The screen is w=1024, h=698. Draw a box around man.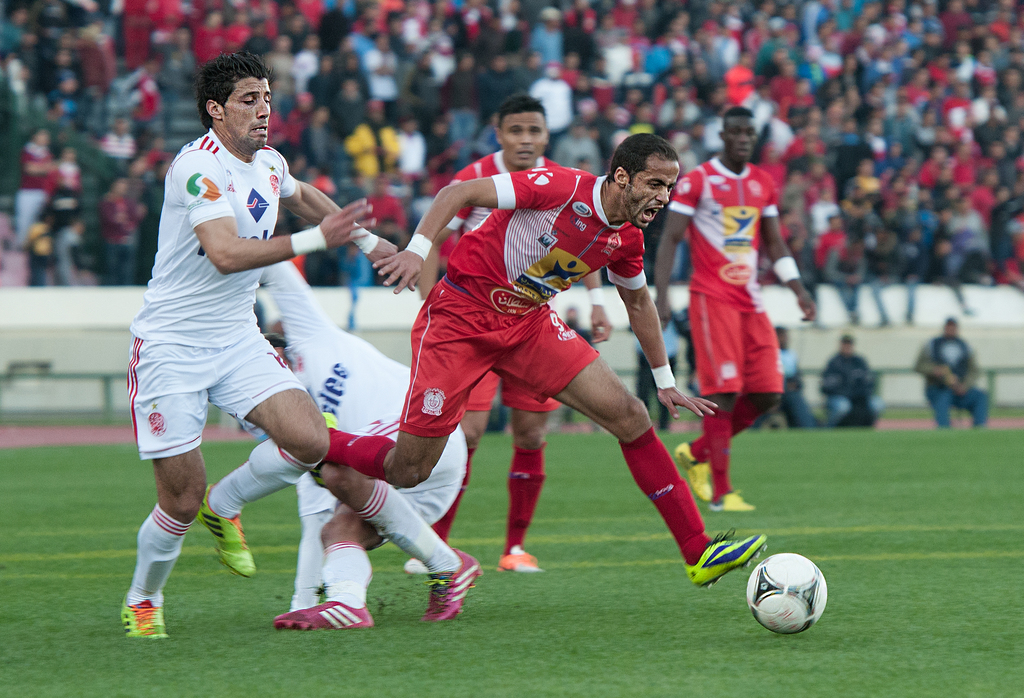
321:133:771:592.
